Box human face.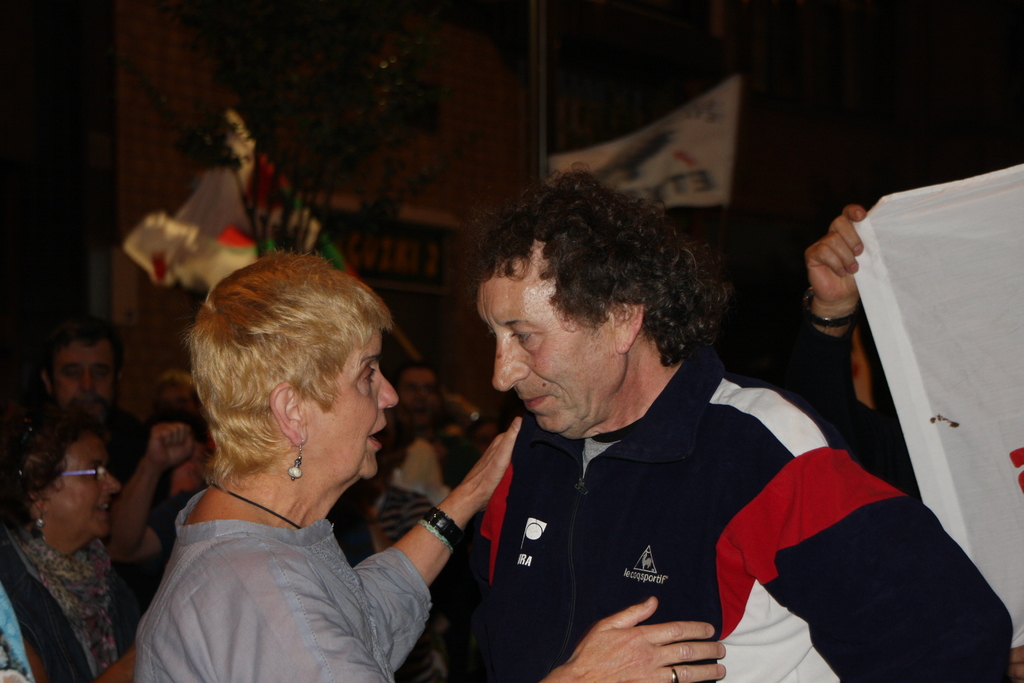
[304, 325, 396, 482].
